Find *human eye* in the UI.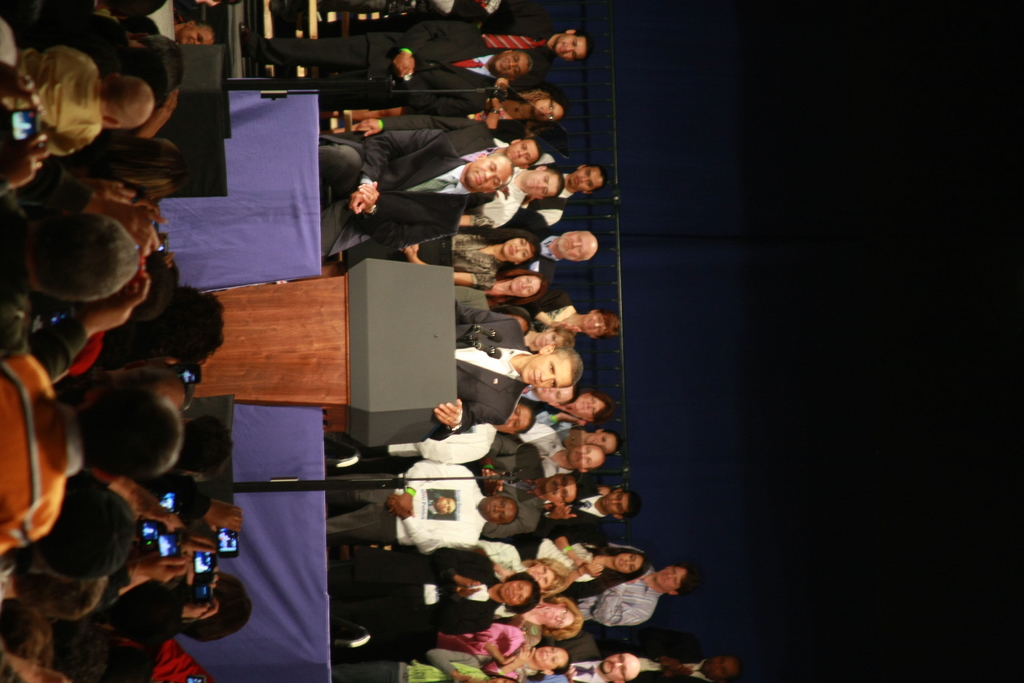
UI element at rect(553, 336, 556, 339).
